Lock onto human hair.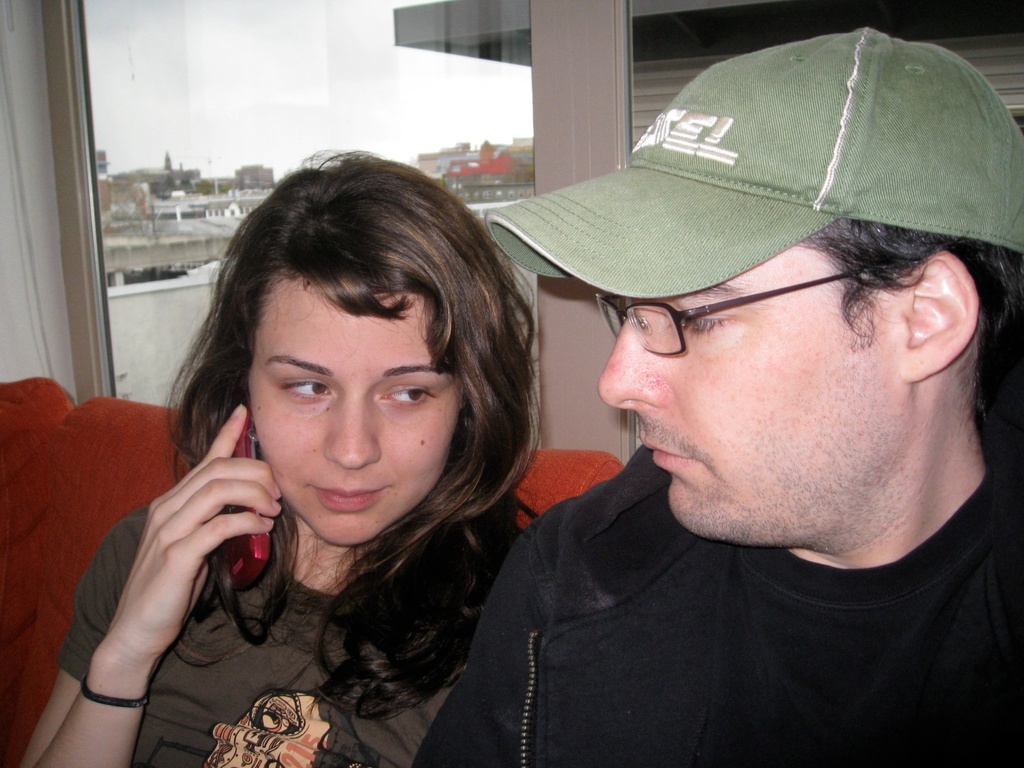
Locked: (x1=794, y1=209, x2=1023, y2=358).
